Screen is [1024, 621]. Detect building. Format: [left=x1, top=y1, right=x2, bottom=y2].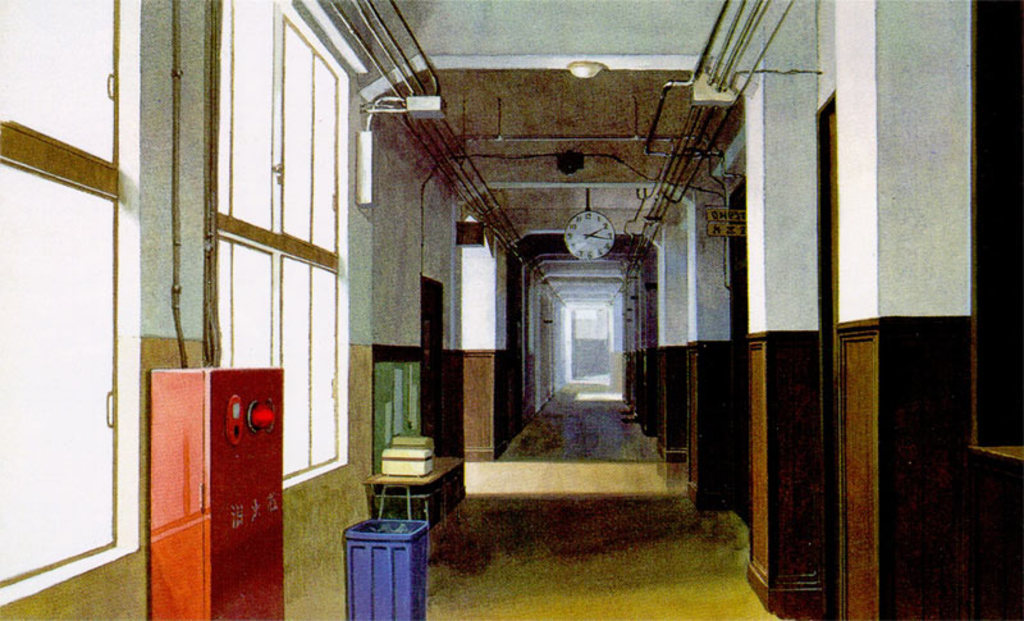
[left=0, top=0, right=1023, bottom=620].
